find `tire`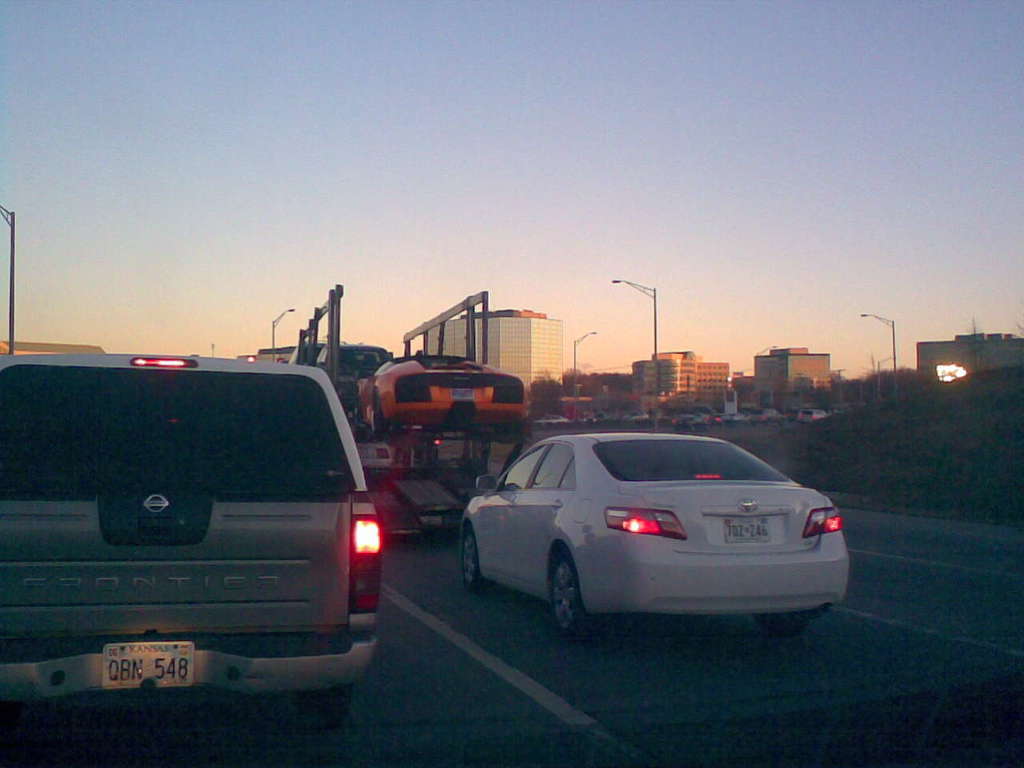
bbox=[464, 530, 486, 592]
